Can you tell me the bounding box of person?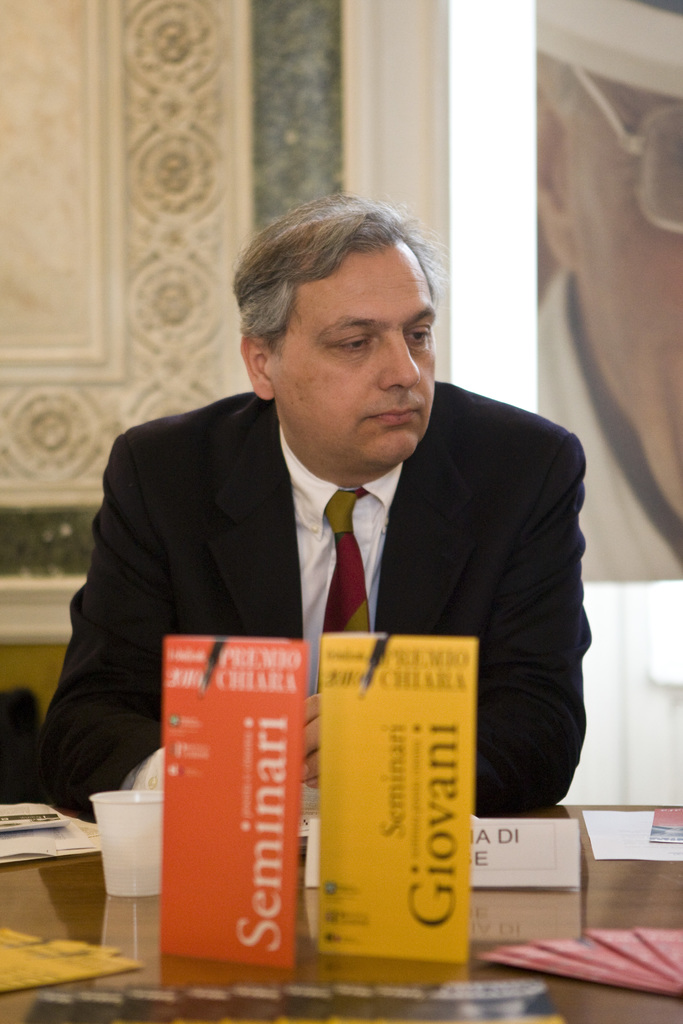
locate(69, 204, 589, 973).
